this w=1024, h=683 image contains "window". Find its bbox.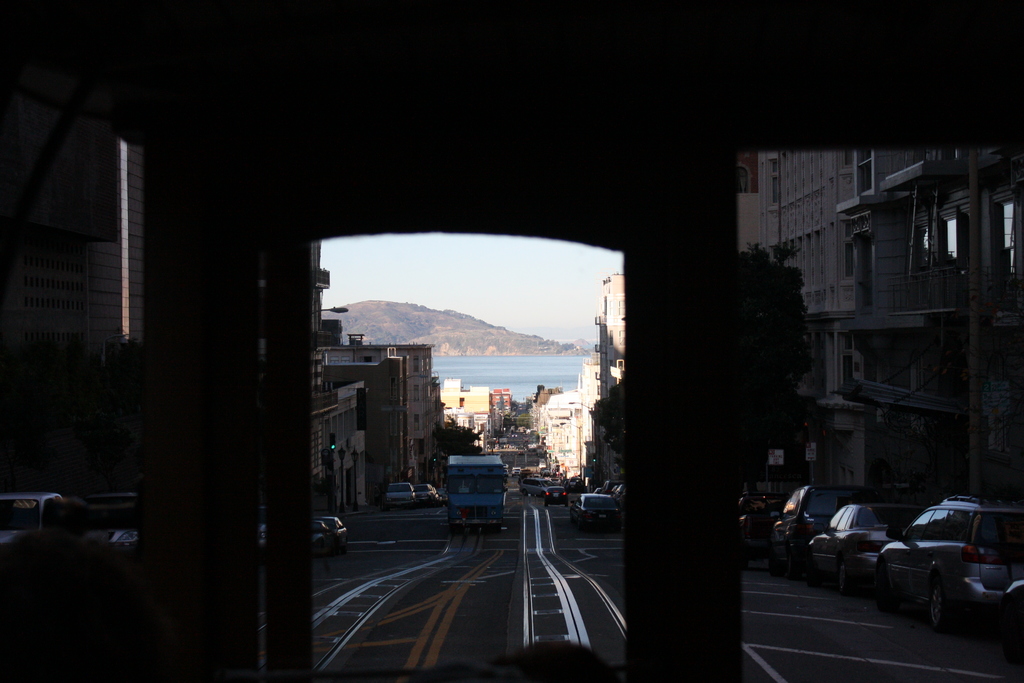
[left=620, top=300, right=624, bottom=315].
